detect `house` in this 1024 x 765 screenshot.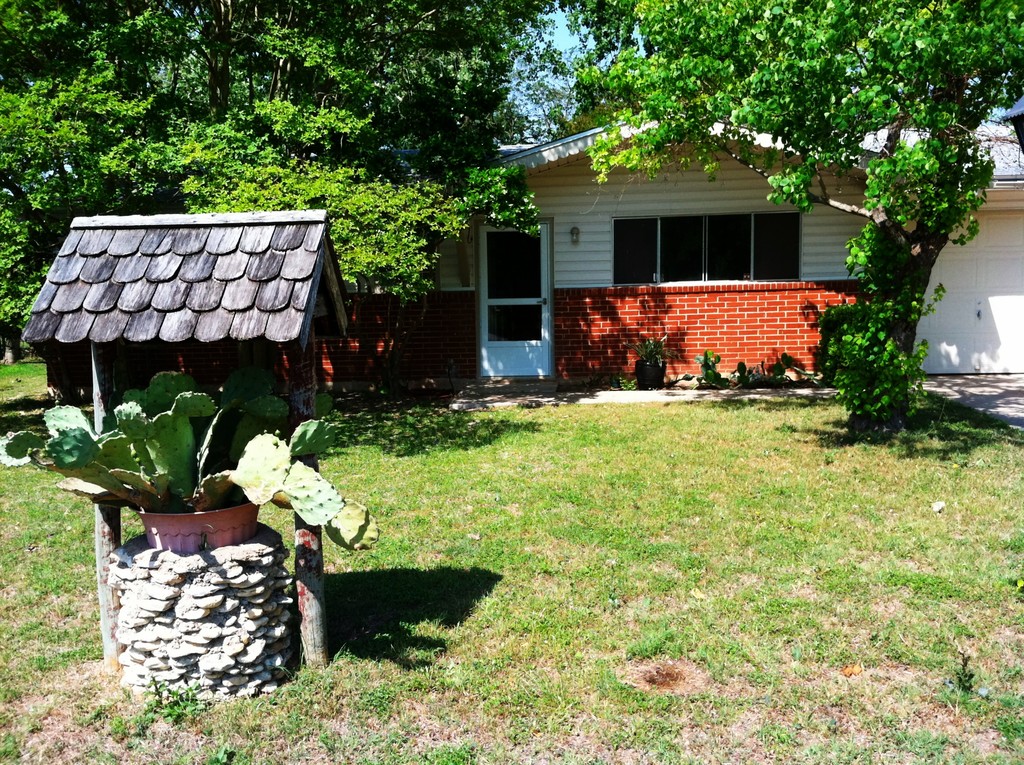
Detection: left=177, top=108, right=1023, bottom=389.
